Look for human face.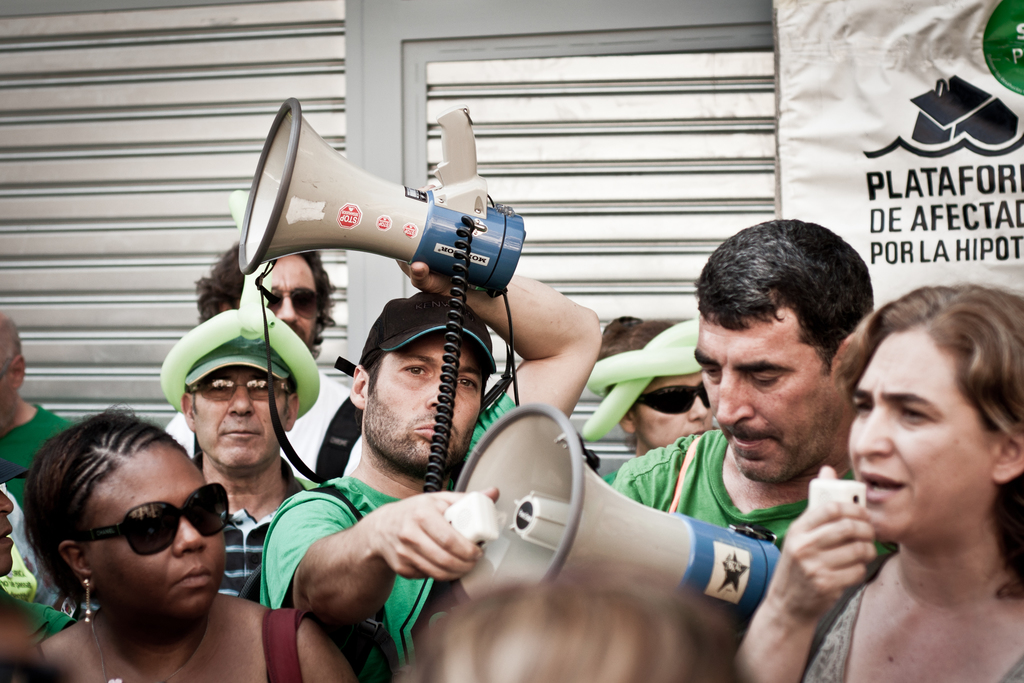
Found: <bbox>694, 330, 842, 485</bbox>.
